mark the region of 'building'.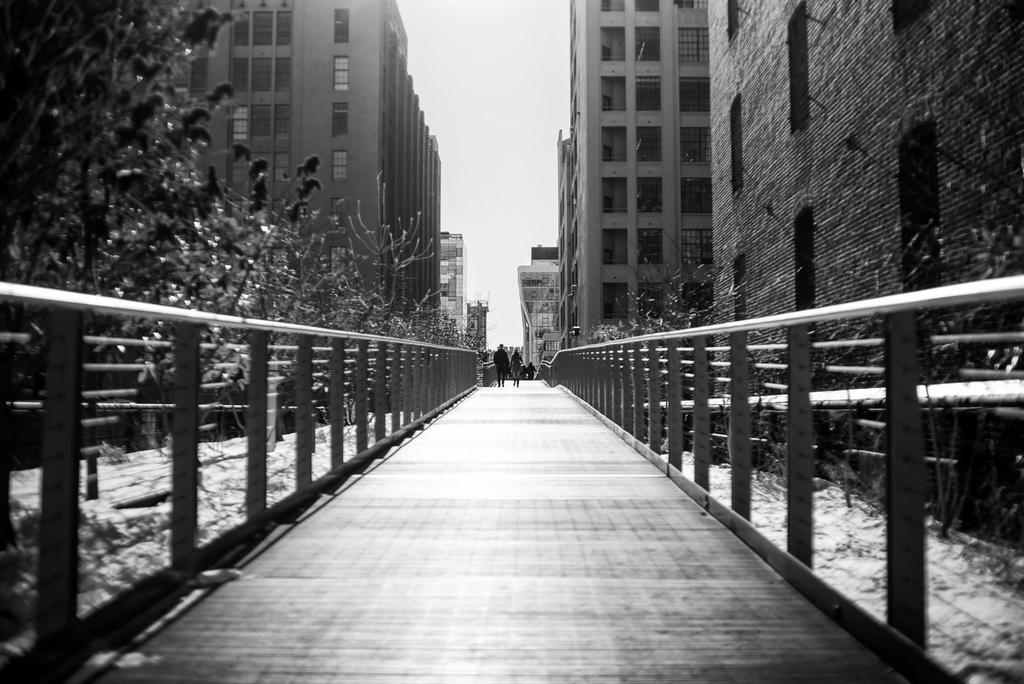
Region: x1=552, y1=0, x2=712, y2=355.
